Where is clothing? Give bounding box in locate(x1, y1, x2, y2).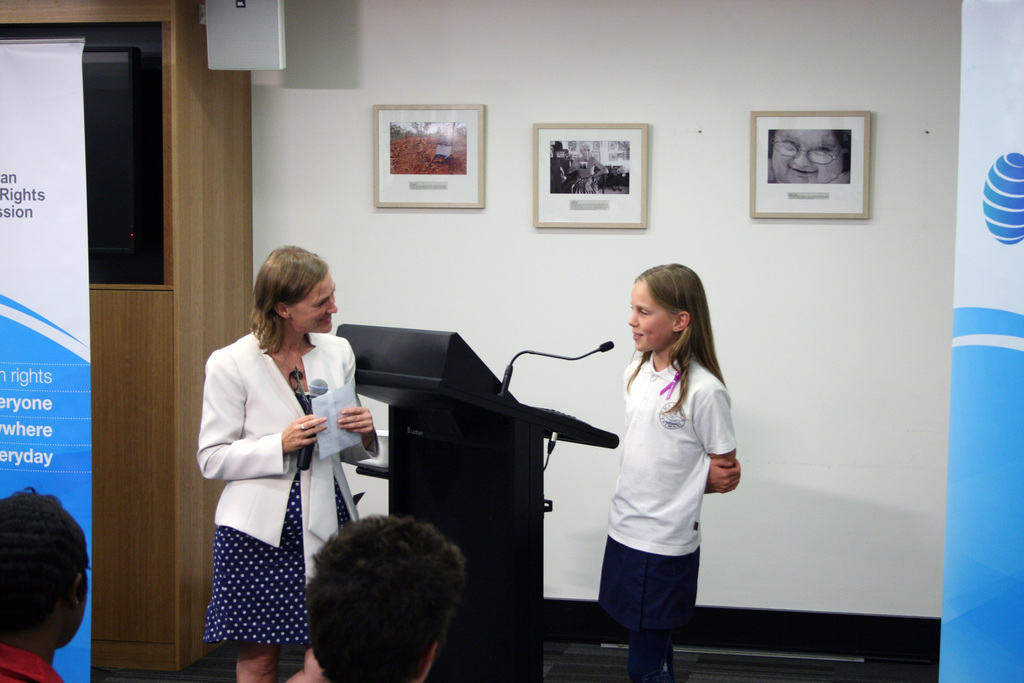
locate(590, 328, 738, 641).
